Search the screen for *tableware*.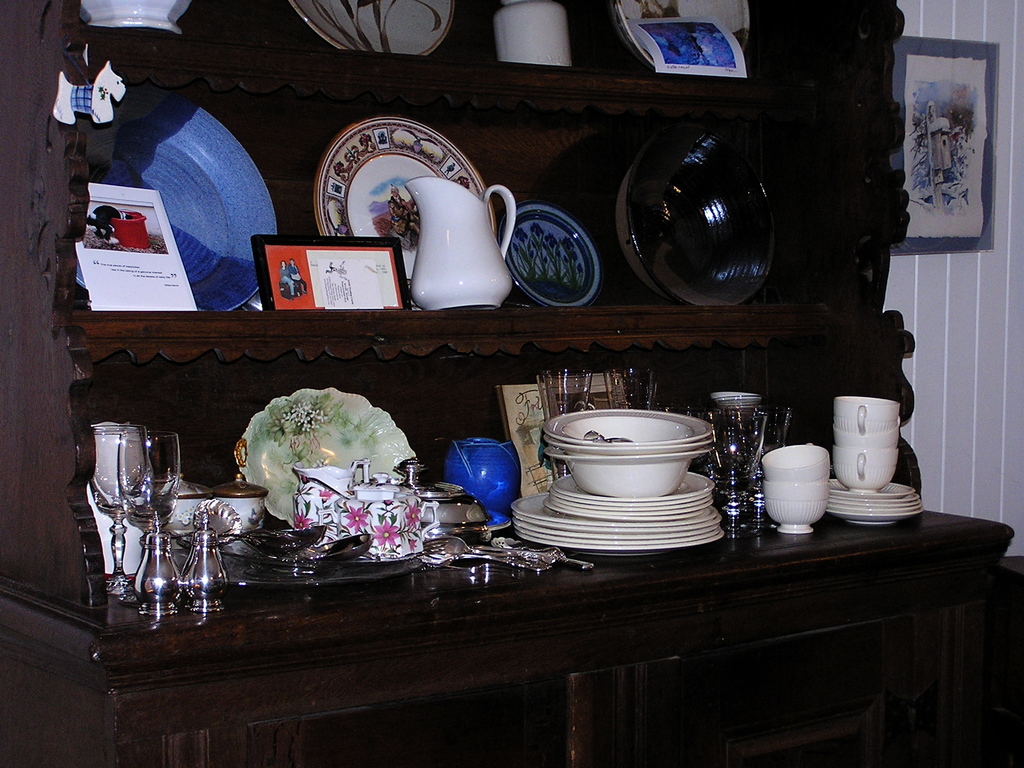
Found at BBox(72, 85, 278, 314).
